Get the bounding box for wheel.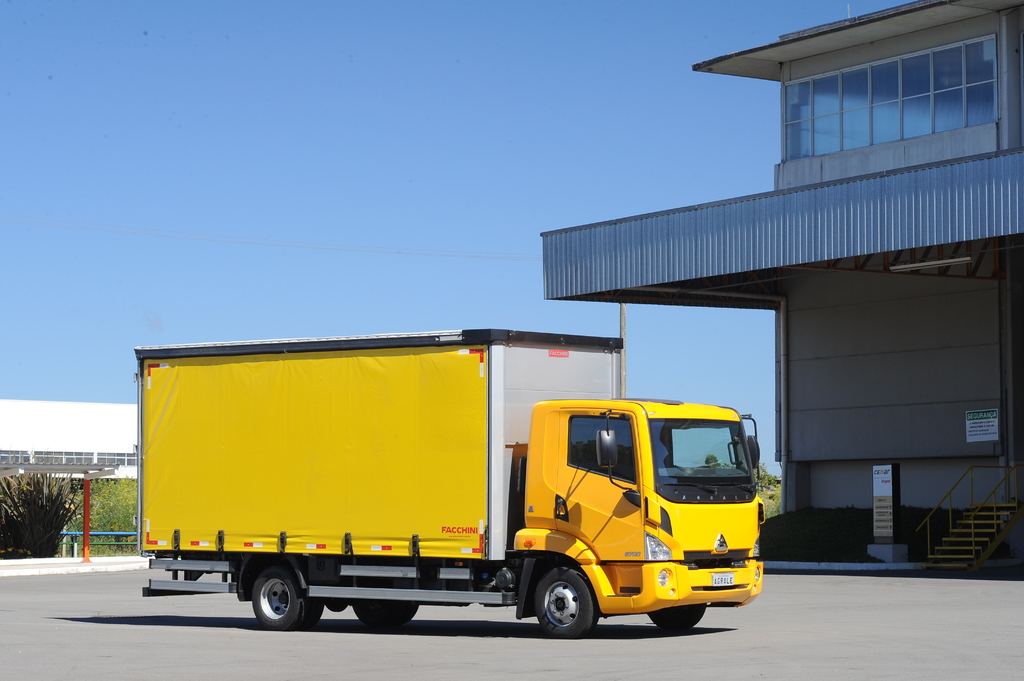
box=[533, 568, 596, 637].
